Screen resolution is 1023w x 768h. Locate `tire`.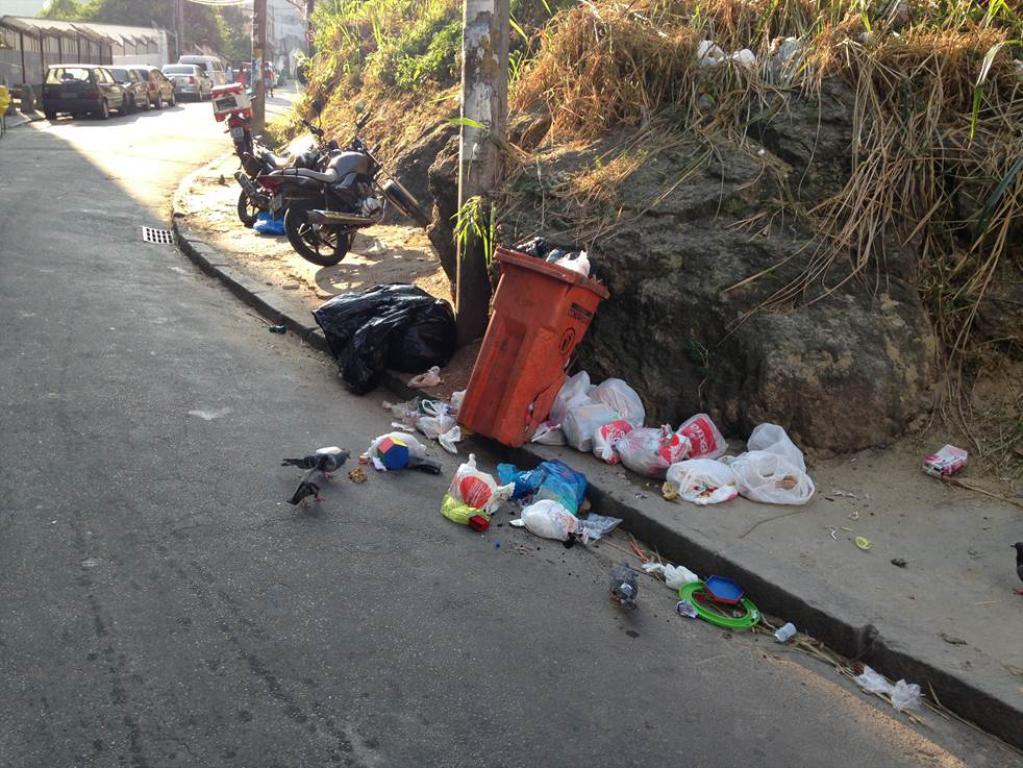
select_region(285, 200, 348, 266).
